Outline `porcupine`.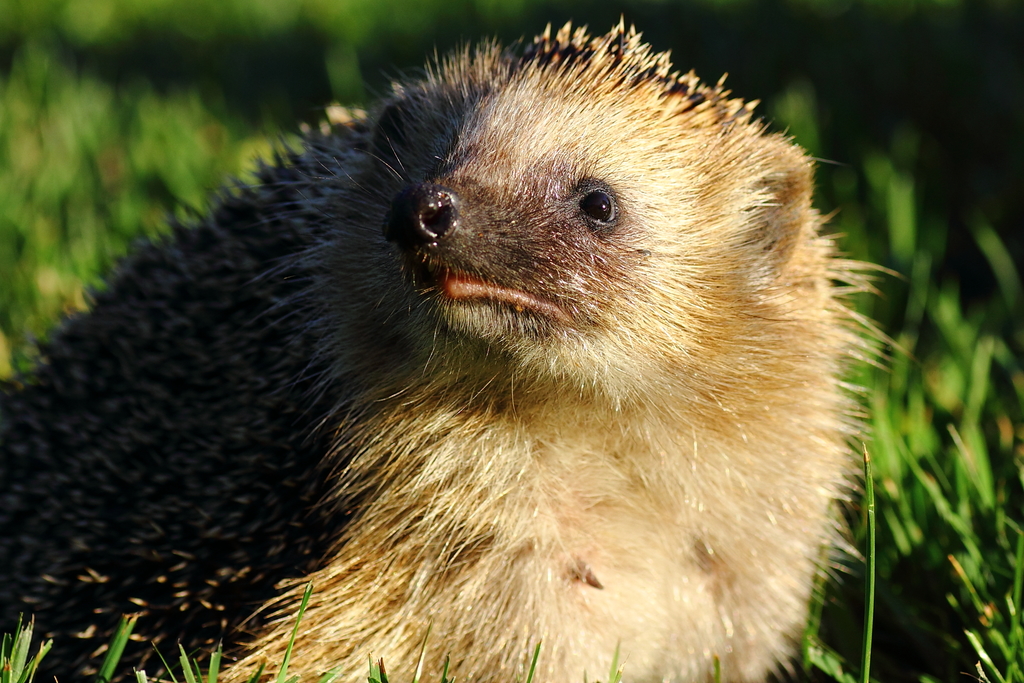
Outline: {"x1": 0, "y1": 14, "x2": 907, "y2": 682}.
